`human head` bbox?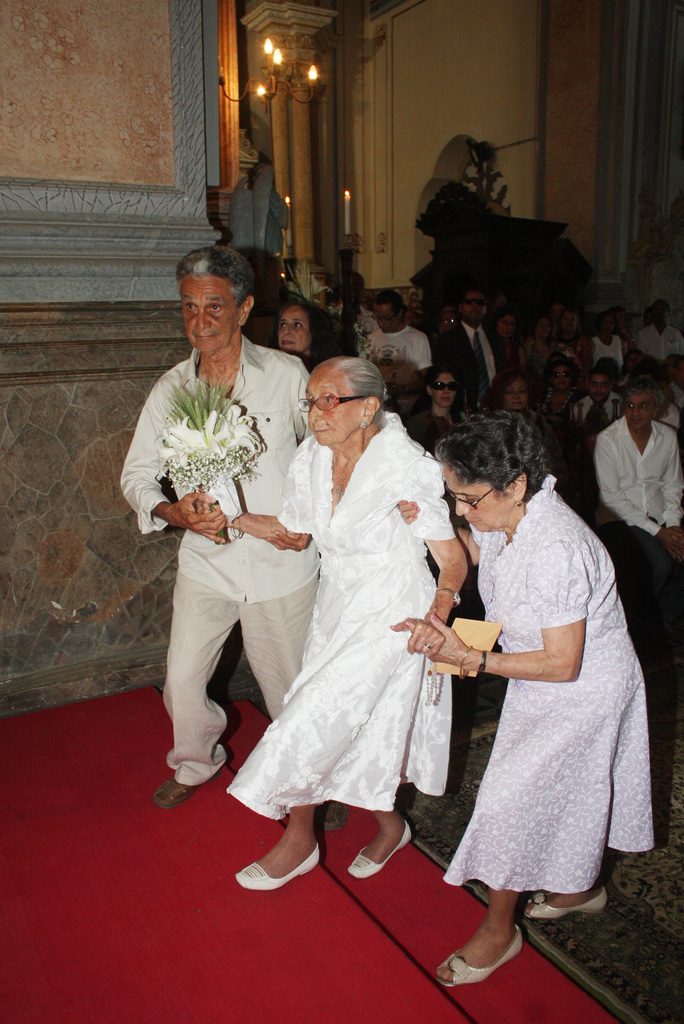
crop(496, 308, 517, 340)
